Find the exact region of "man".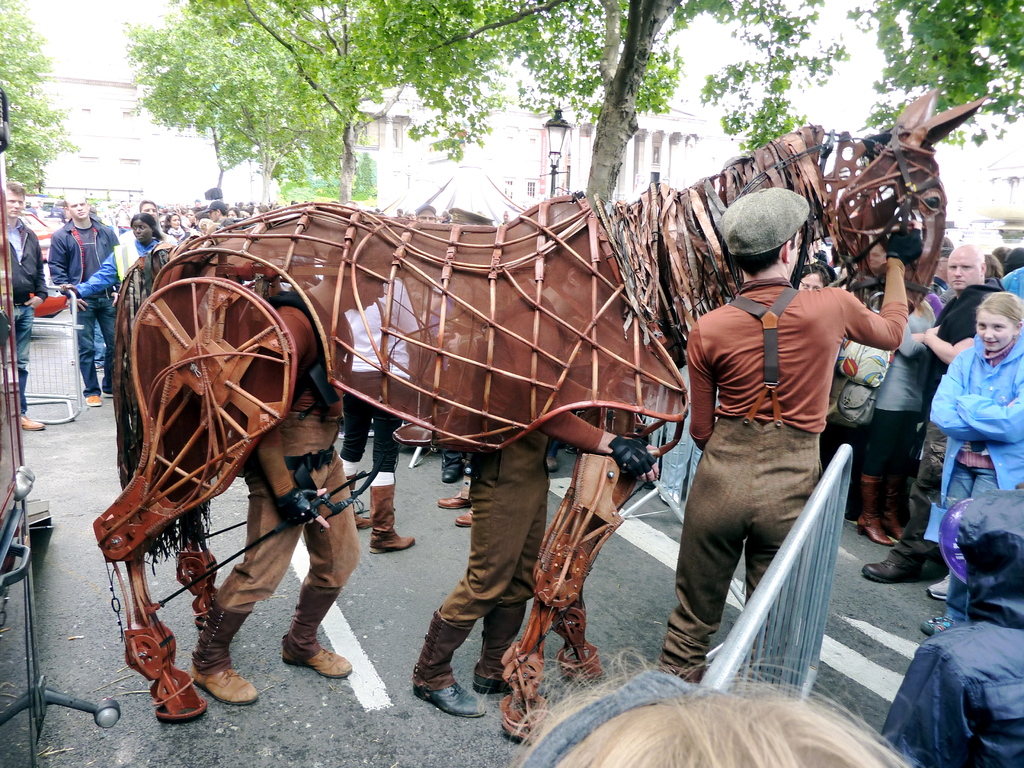
Exact region: bbox=(652, 186, 903, 696).
